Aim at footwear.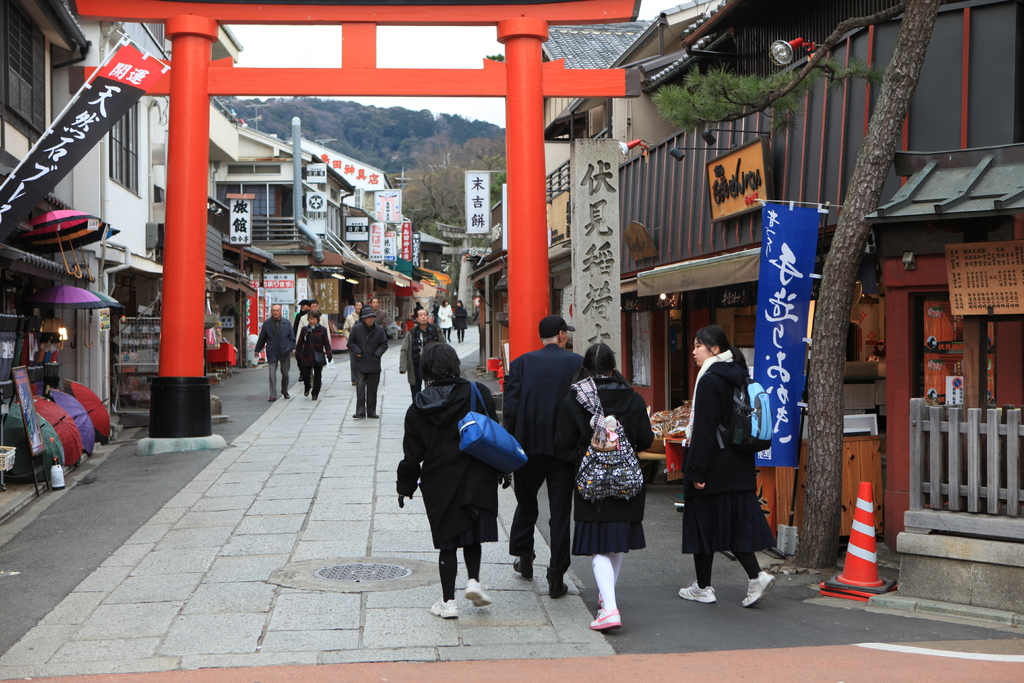
Aimed at 513/554/535/577.
